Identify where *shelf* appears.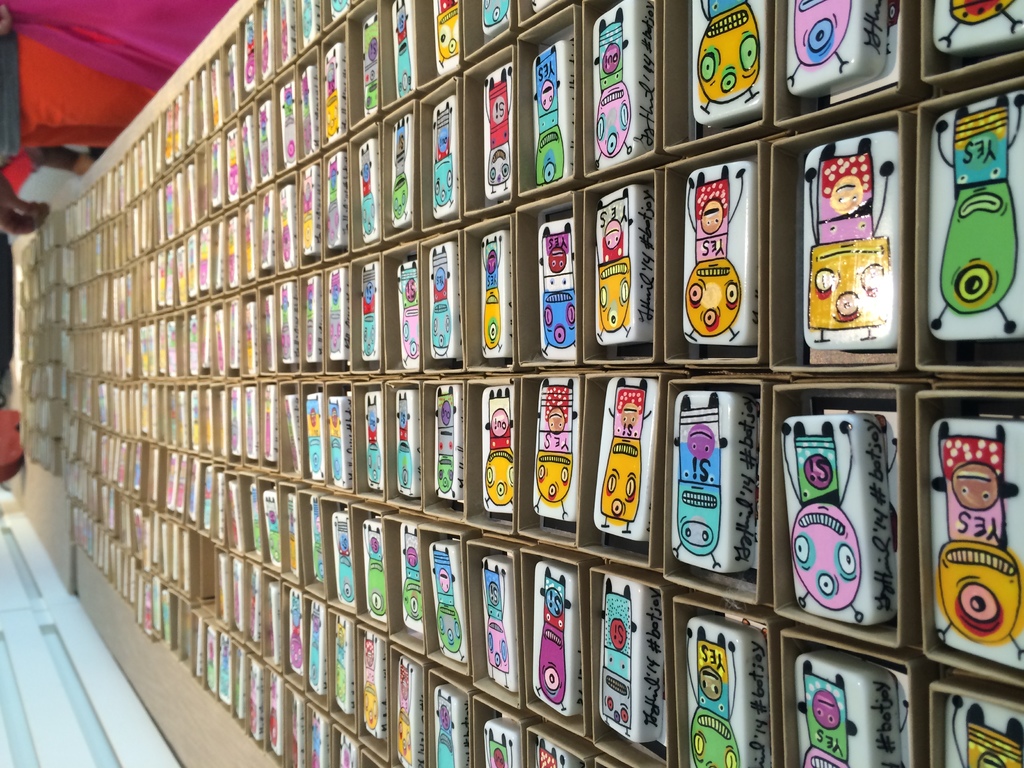
Appears at <region>659, 379, 775, 621</region>.
